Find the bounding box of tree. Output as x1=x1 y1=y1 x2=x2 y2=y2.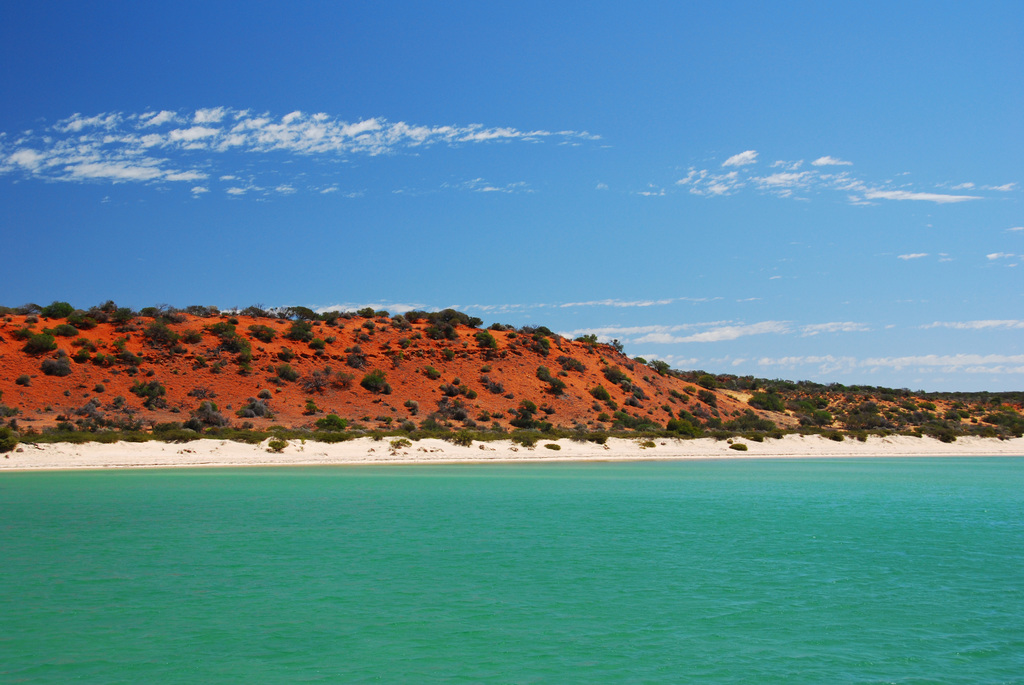
x1=401 y1=310 x2=419 y2=323.
